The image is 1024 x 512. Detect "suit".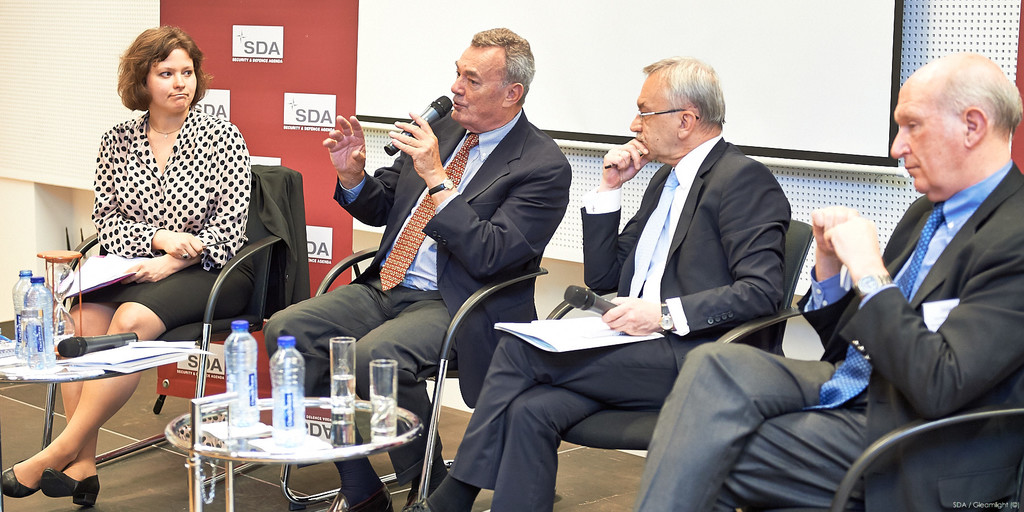
Detection: (x1=637, y1=159, x2=1023, y2=511).
